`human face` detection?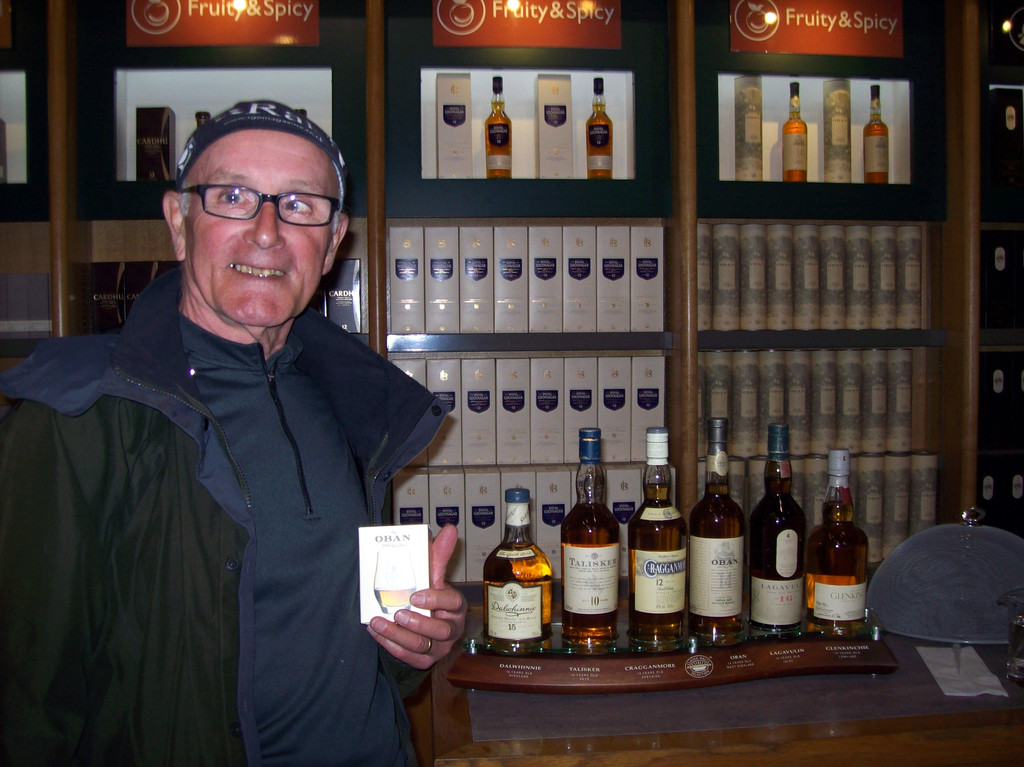
l=178, t=125, r=333, b=329
